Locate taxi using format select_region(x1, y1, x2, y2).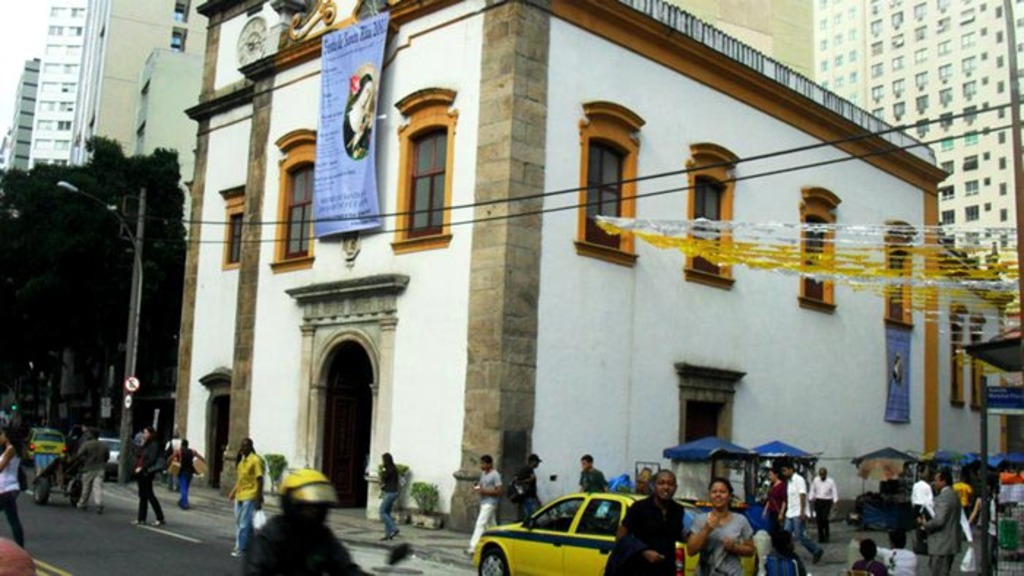
select_region(471, 490, 765, 575).
